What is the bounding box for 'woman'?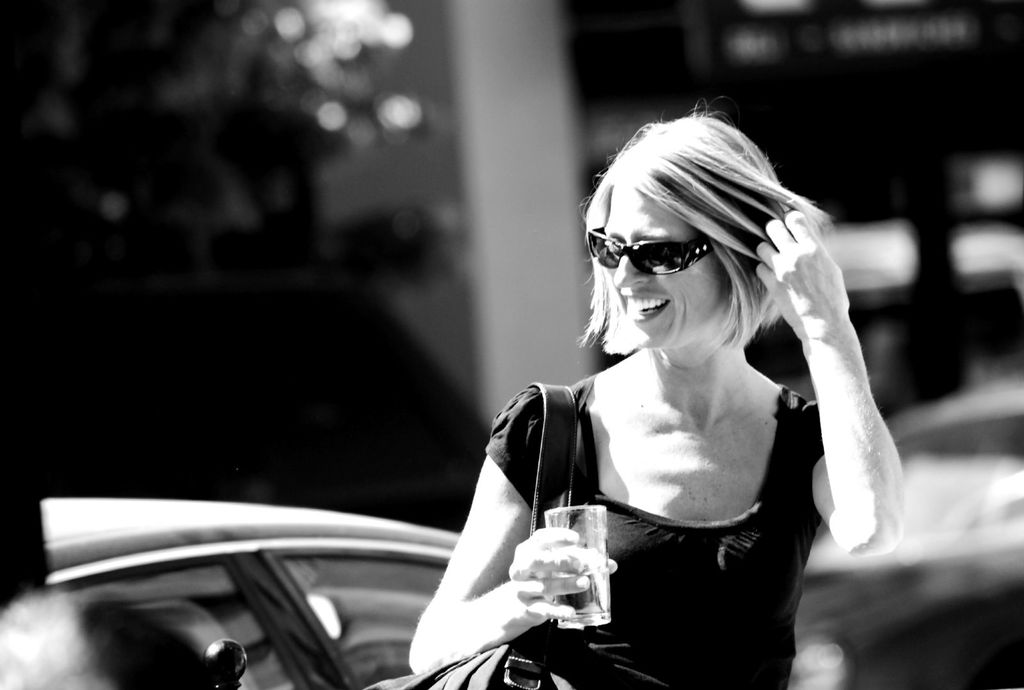
pyautogui.locateOnScreen(410, 99, 905, 689).
